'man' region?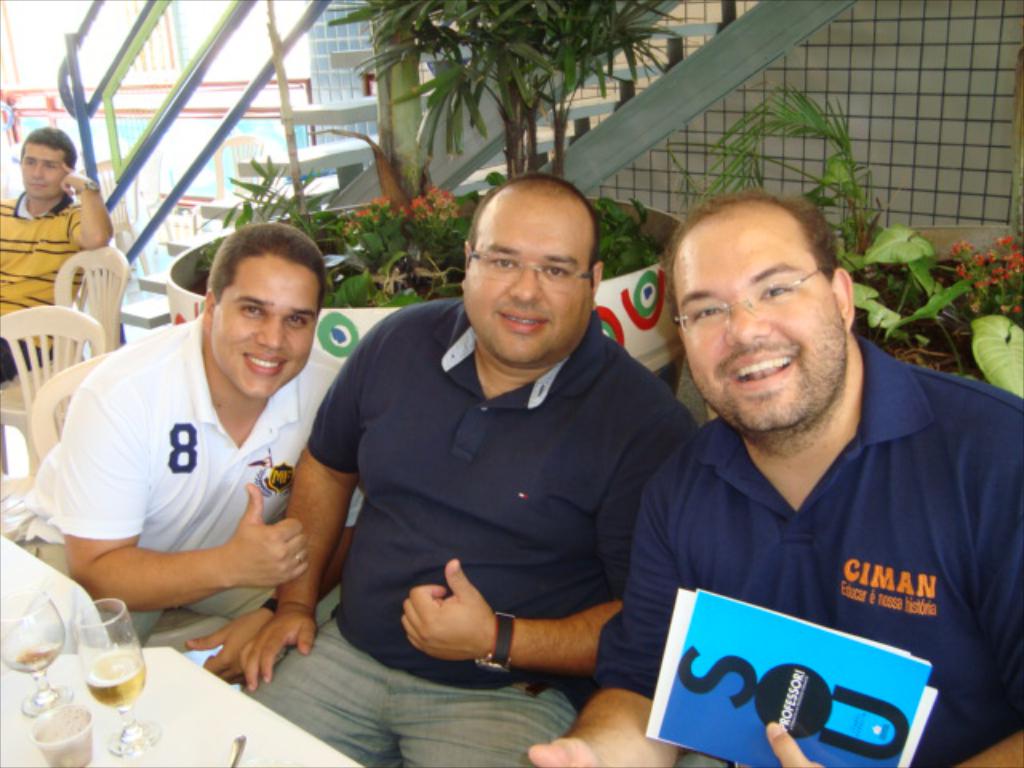
<box>0,130,112,384</box>
